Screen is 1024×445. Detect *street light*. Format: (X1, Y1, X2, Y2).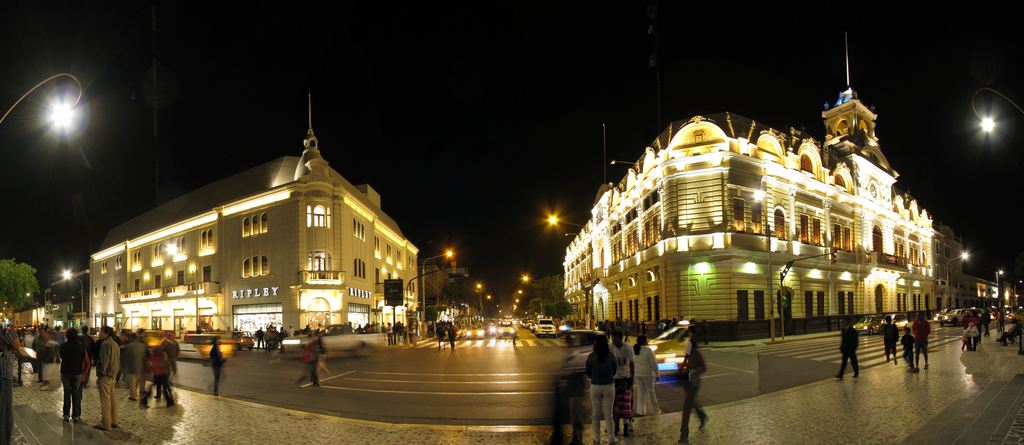
(479, 294, 490, 330).
